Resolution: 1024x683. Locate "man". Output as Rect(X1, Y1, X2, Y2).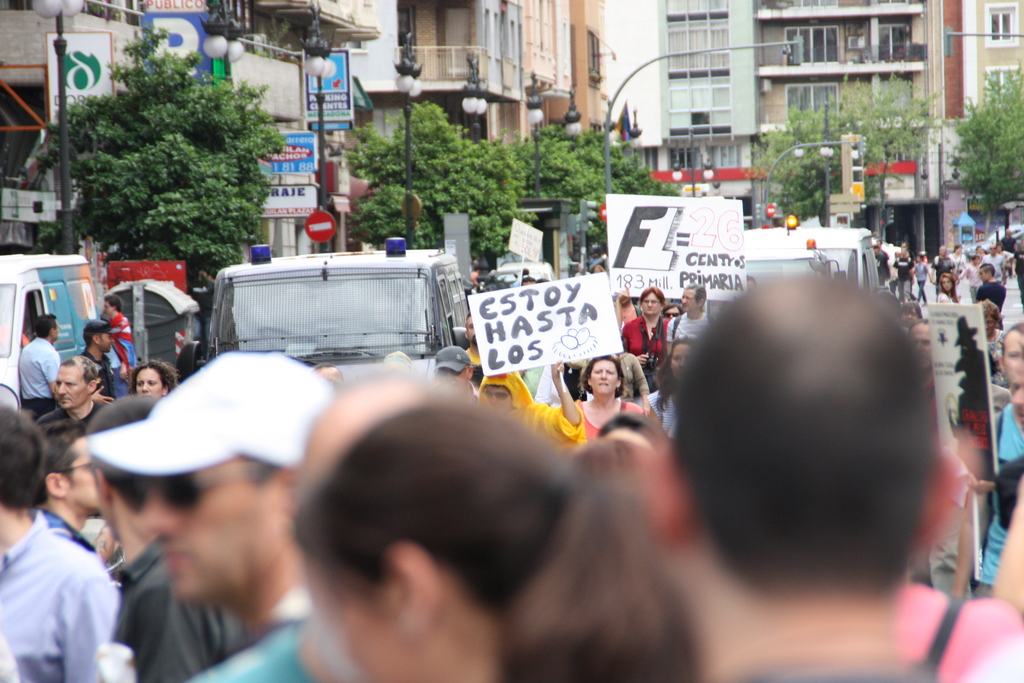
Rect(36, 354, 109, 432).
